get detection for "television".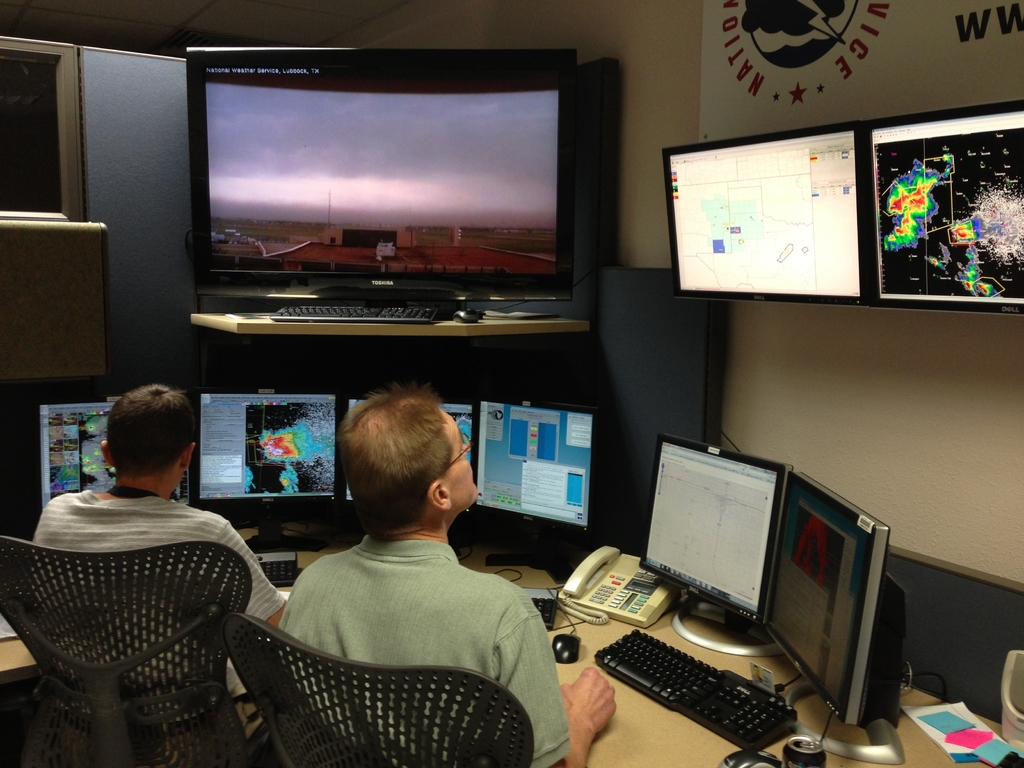
Detection: x1=665 y1=120 x2=870 y2=302.
